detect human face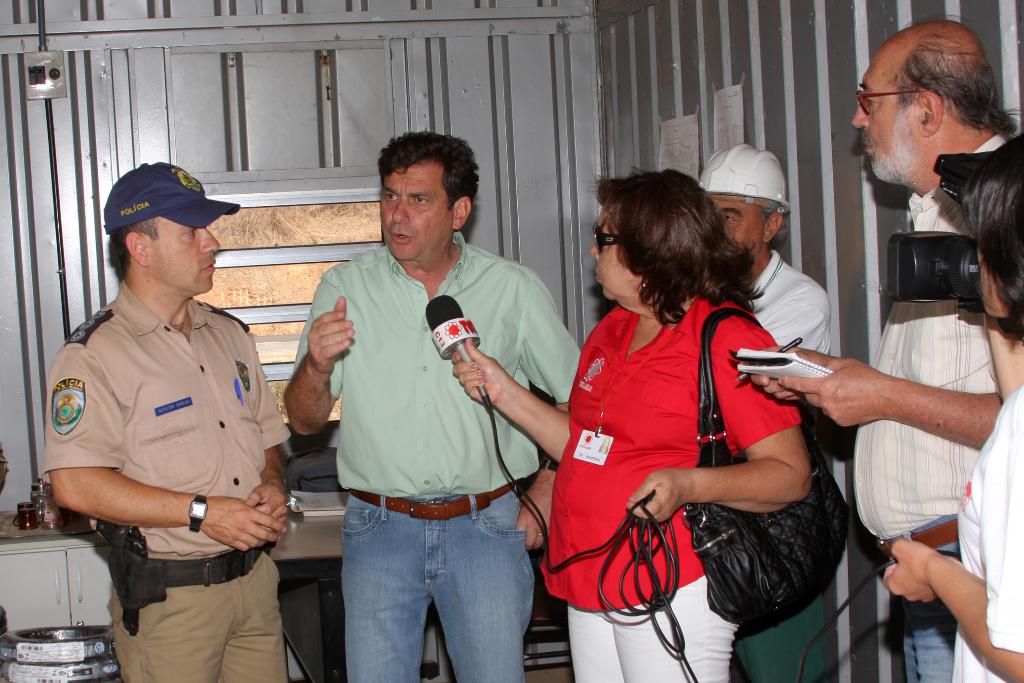
left=147, top=219, right=220, bottom=299
